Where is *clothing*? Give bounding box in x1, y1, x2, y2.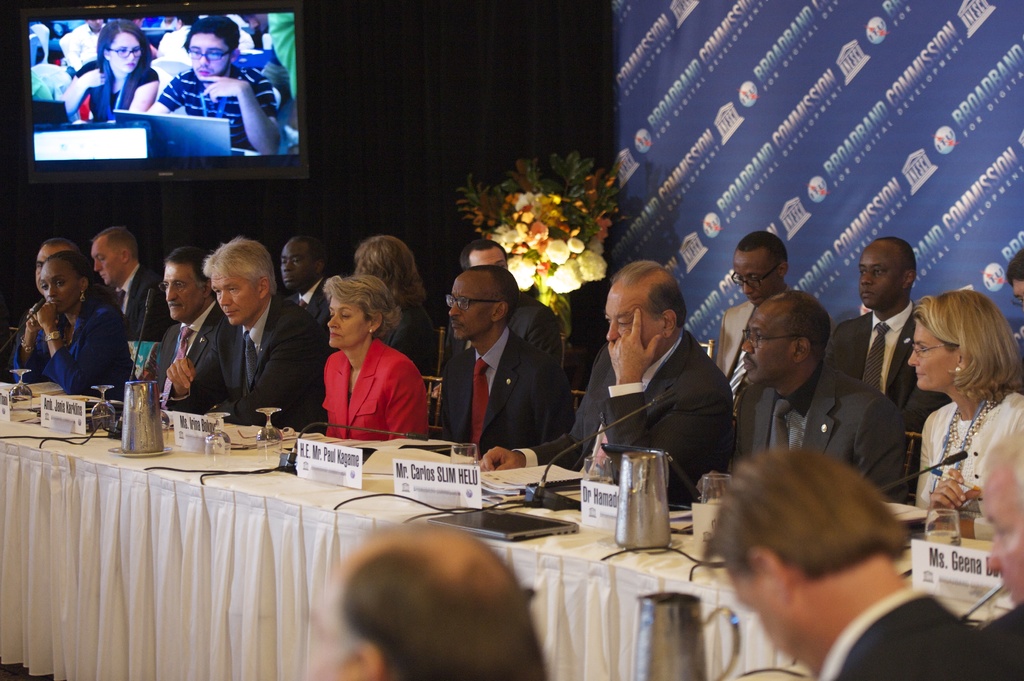
513, 332, 733, 509.
